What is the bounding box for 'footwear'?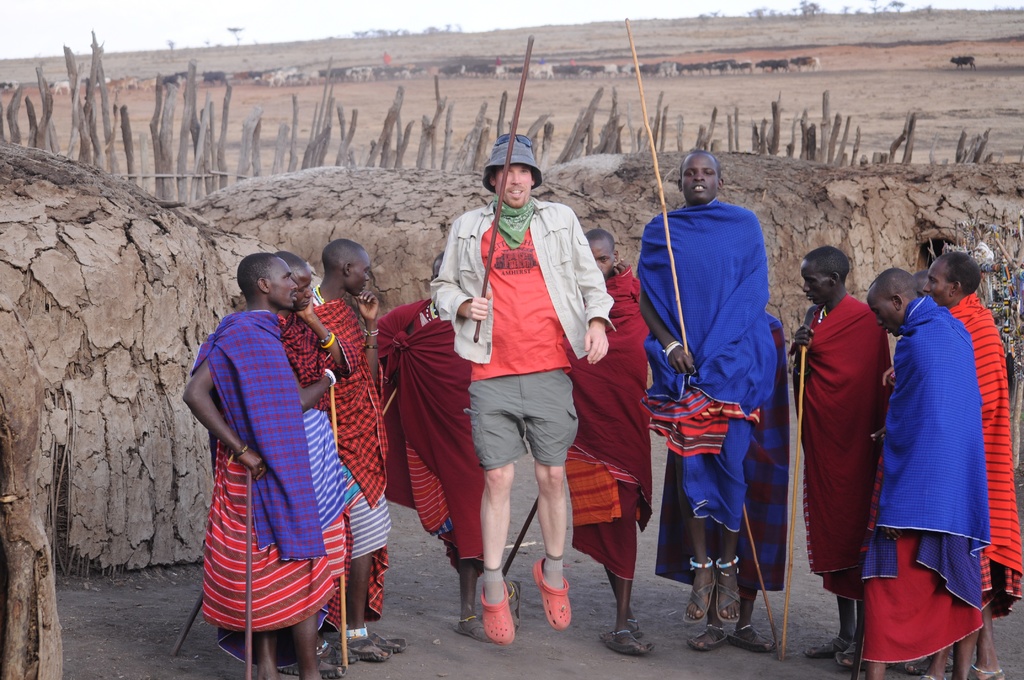
bbox=(351, 629, 412, 651).
